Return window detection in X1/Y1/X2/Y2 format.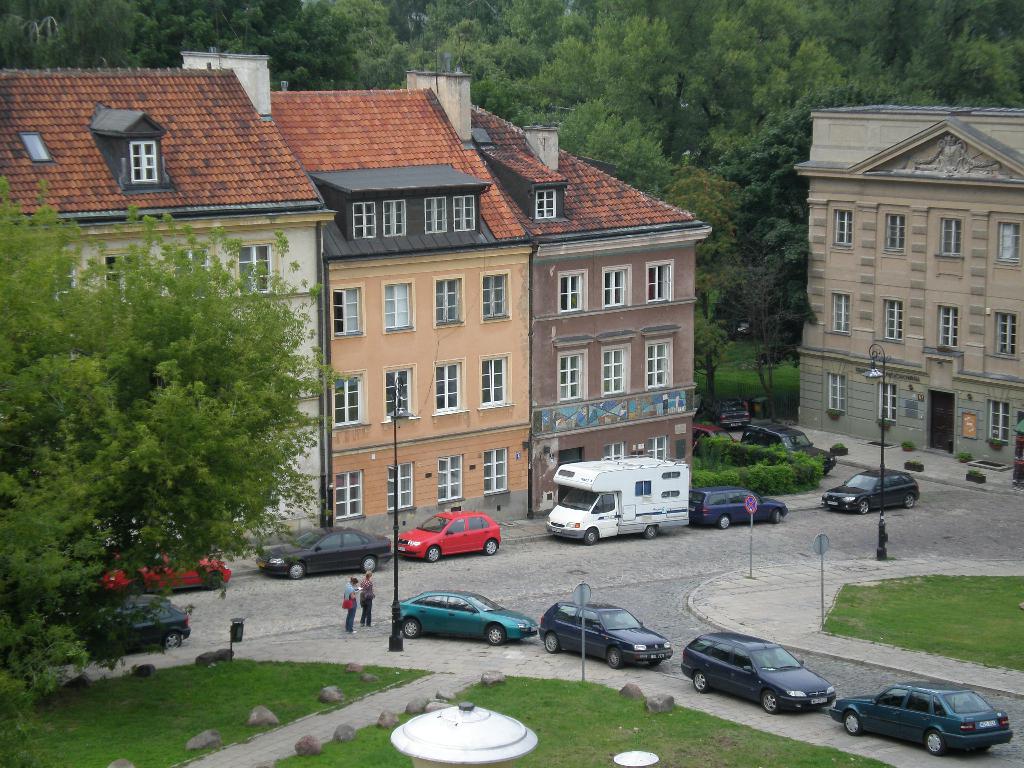
833/207/853/245.
